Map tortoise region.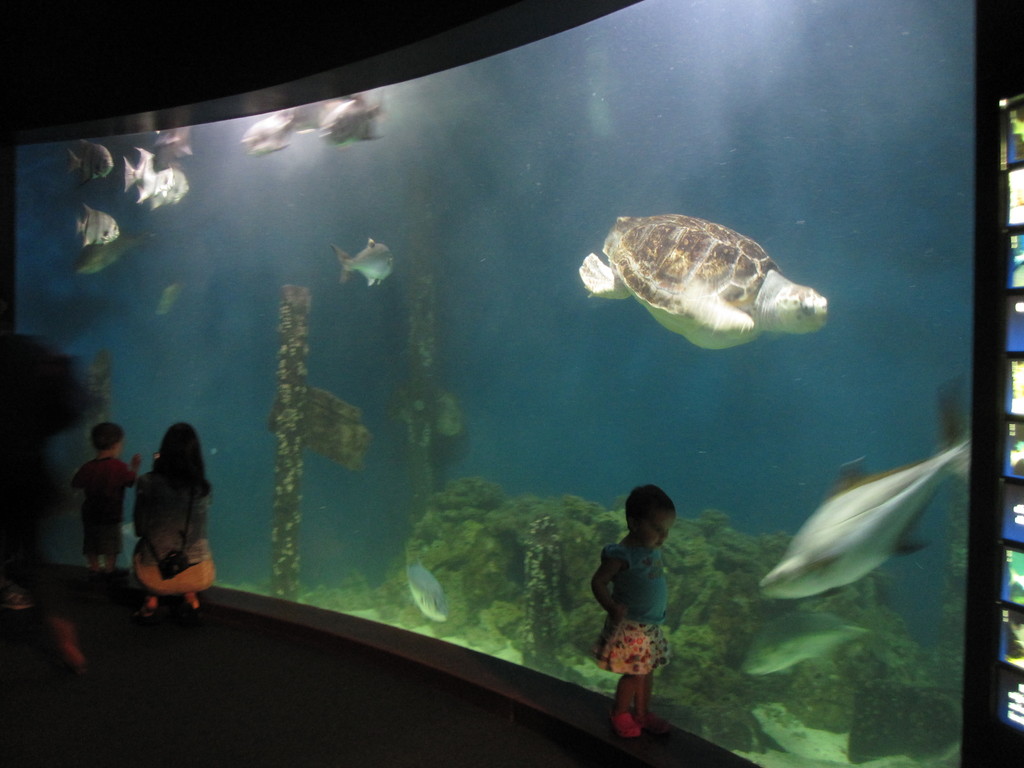
Mapped to 574 212 826 353.
